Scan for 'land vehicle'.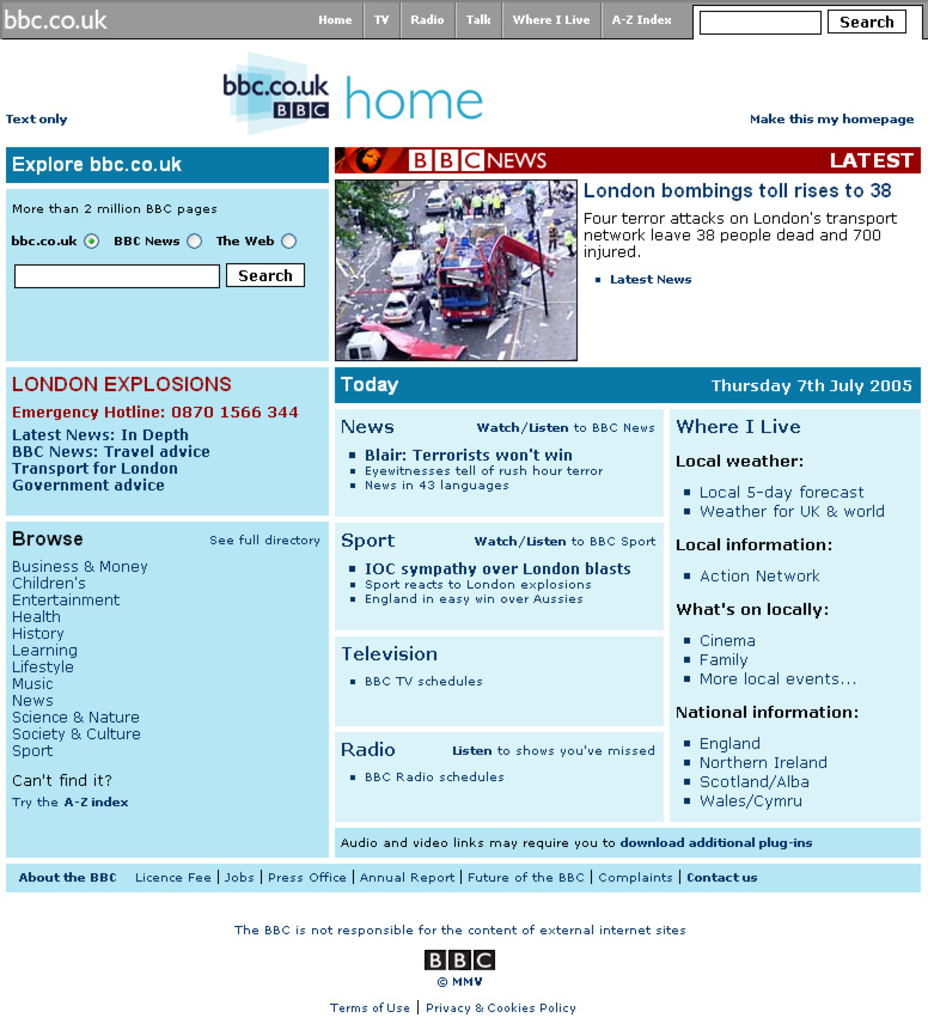
Scan result: x1=434 y1=221 x2=550 y2=327.
